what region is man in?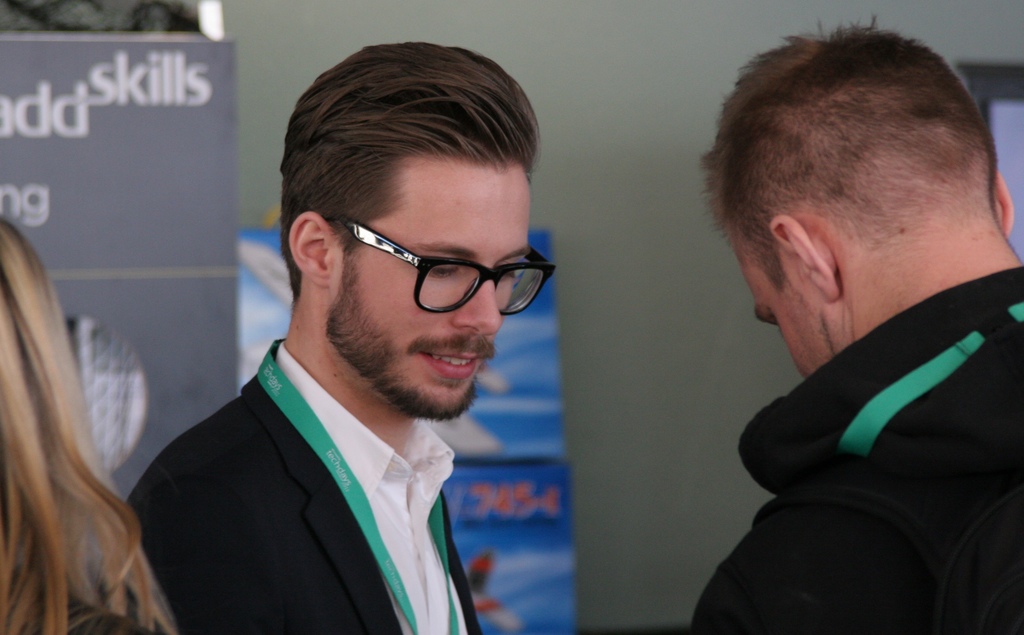
{"left": 690, "top": 15, "right": 1023, "bottom": 634}.
